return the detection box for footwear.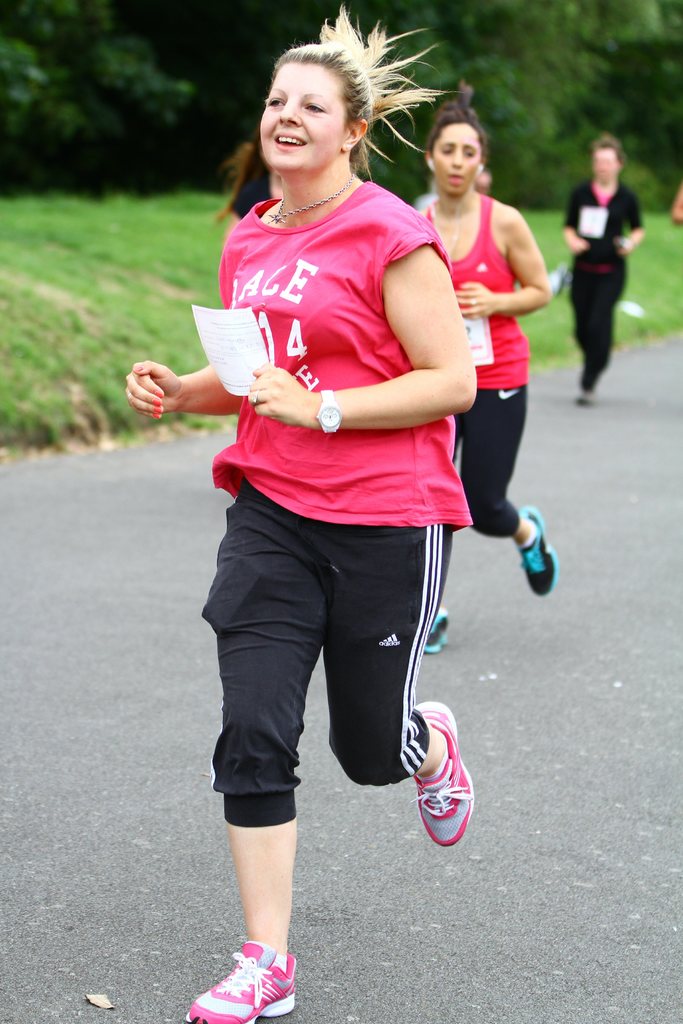
bbox(513, 504, 561, 600).
